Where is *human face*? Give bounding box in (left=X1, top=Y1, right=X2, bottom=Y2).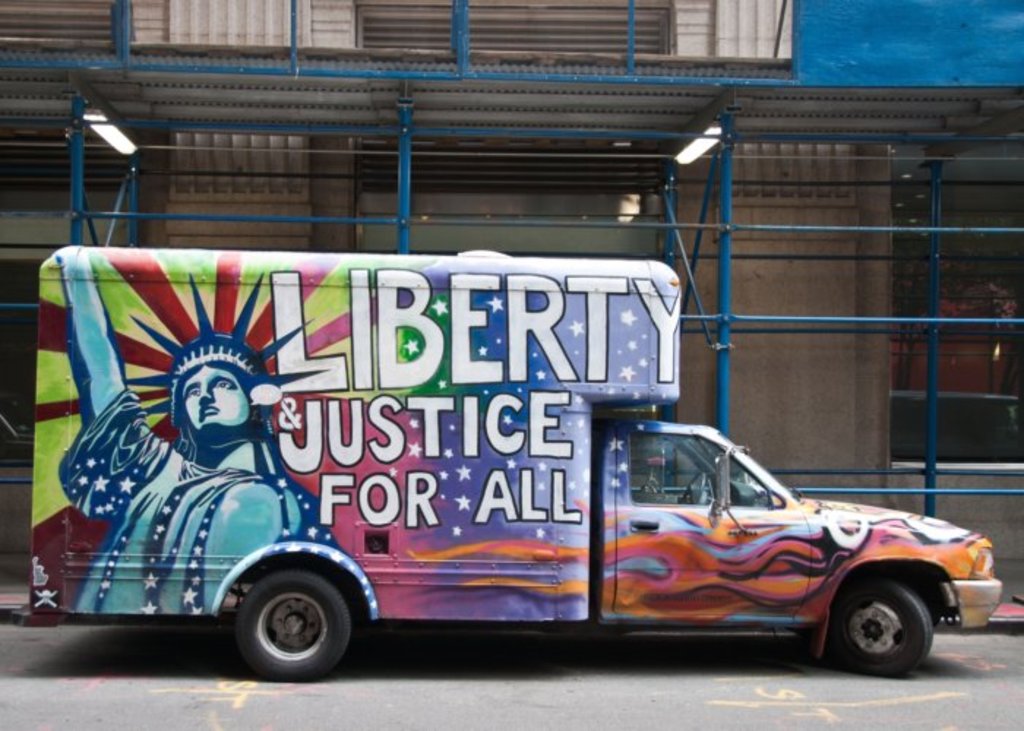
(left=180, top=364, right=250, bottom=430).
